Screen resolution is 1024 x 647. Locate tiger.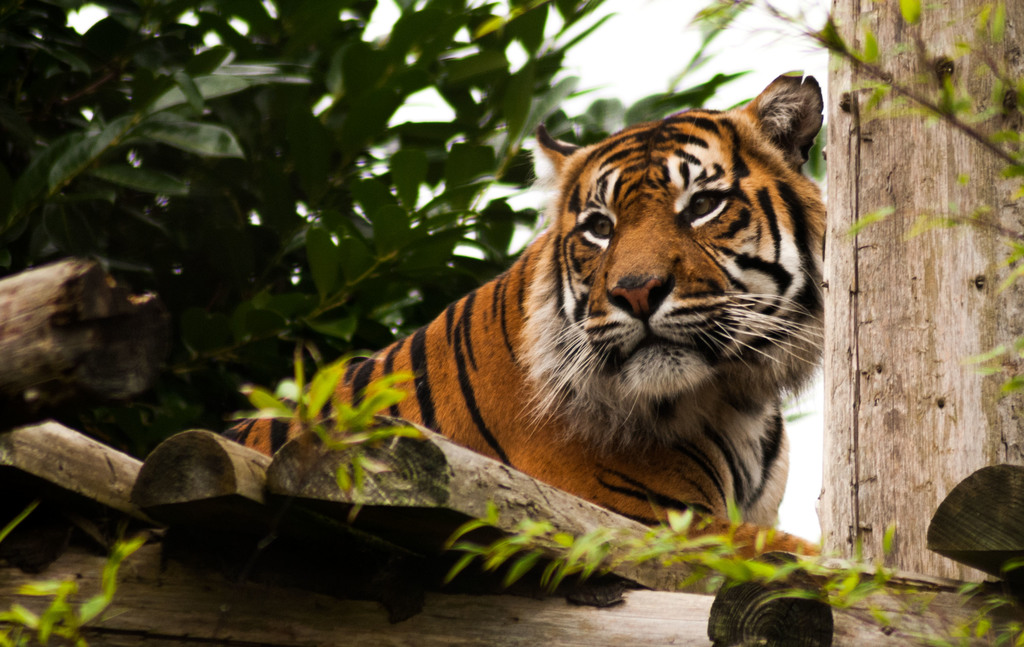
box(218, 70, 834, 561).
